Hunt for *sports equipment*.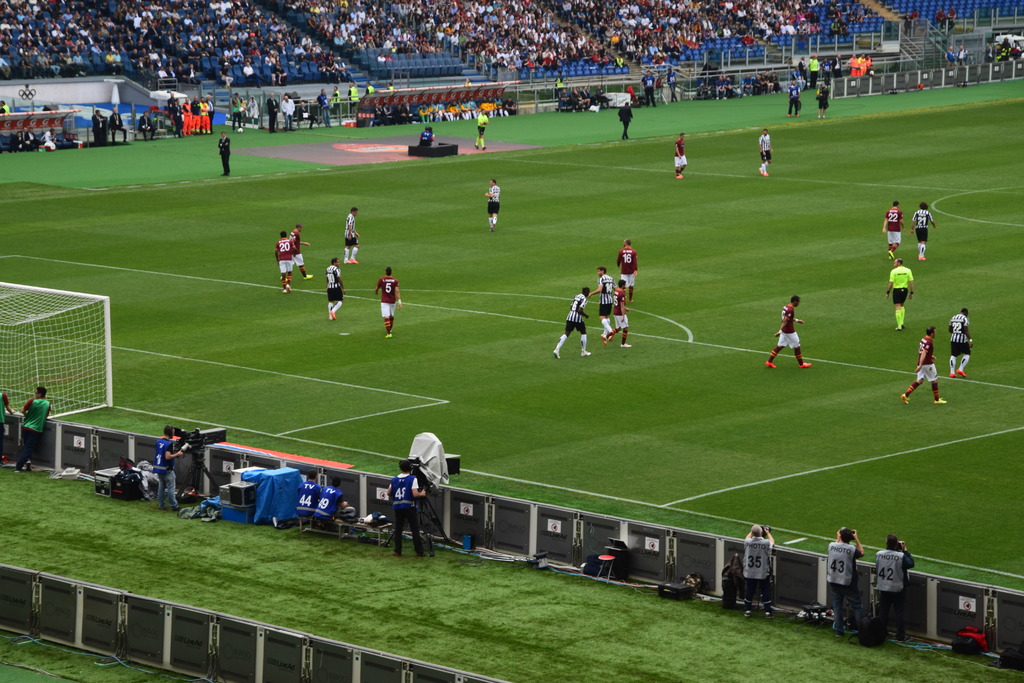
Hunted down at l=618, t=339, r=628, b=349.
